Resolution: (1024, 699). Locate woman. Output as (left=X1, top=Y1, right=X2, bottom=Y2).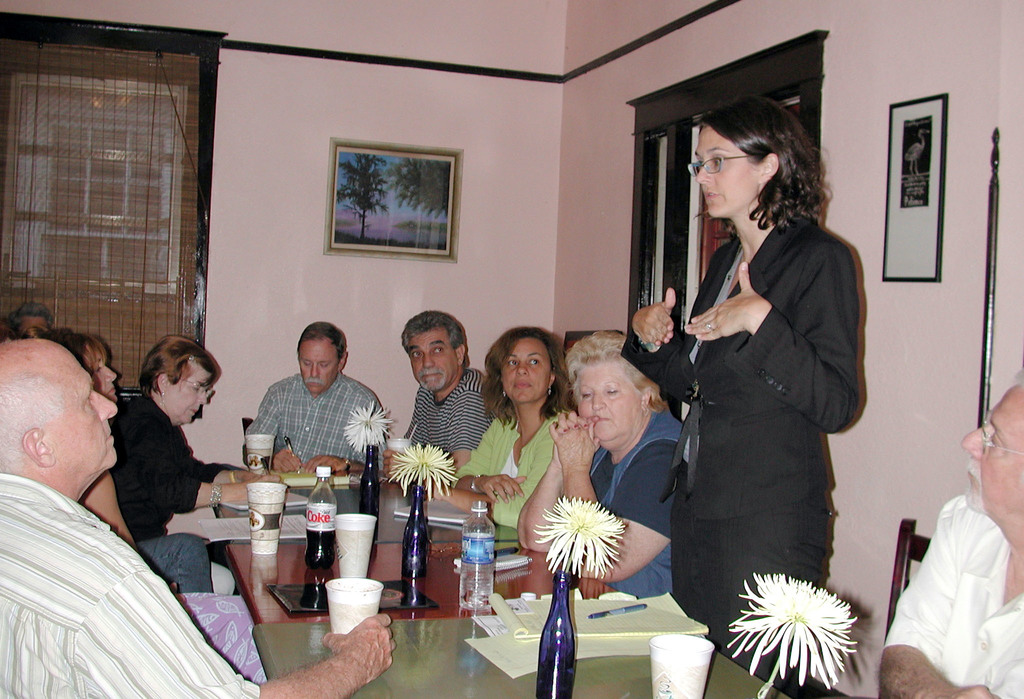
(left=428, top=326, right=584, bottom=529).
